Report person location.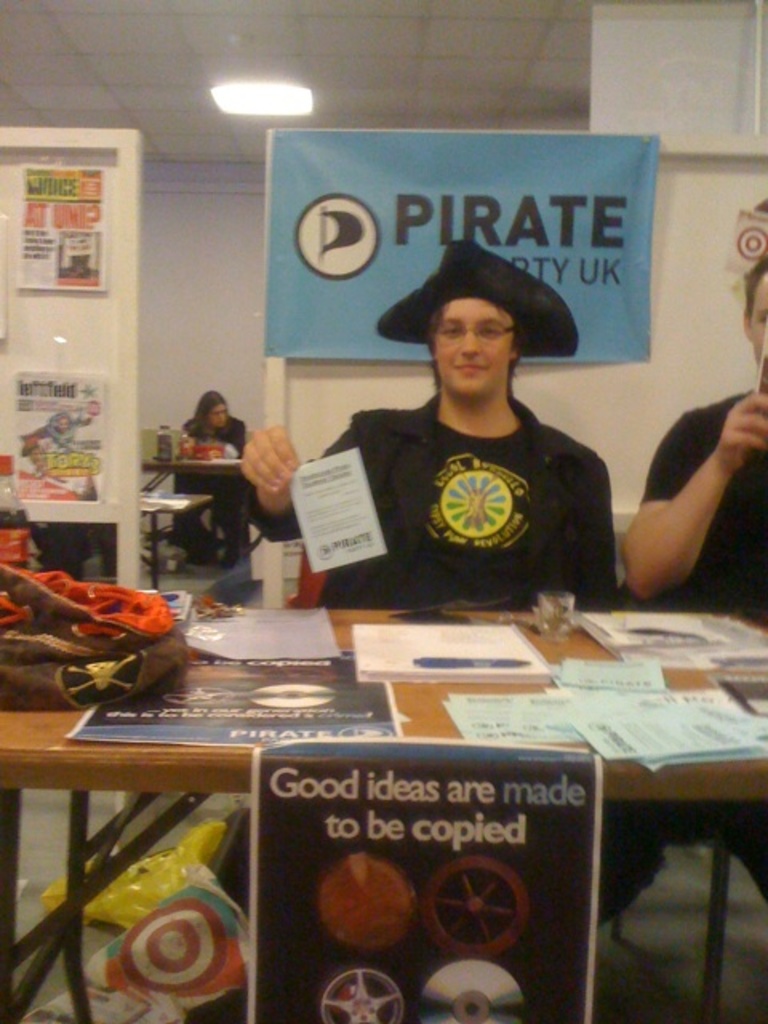
Report: Rect(624, 262, 766, 630).
